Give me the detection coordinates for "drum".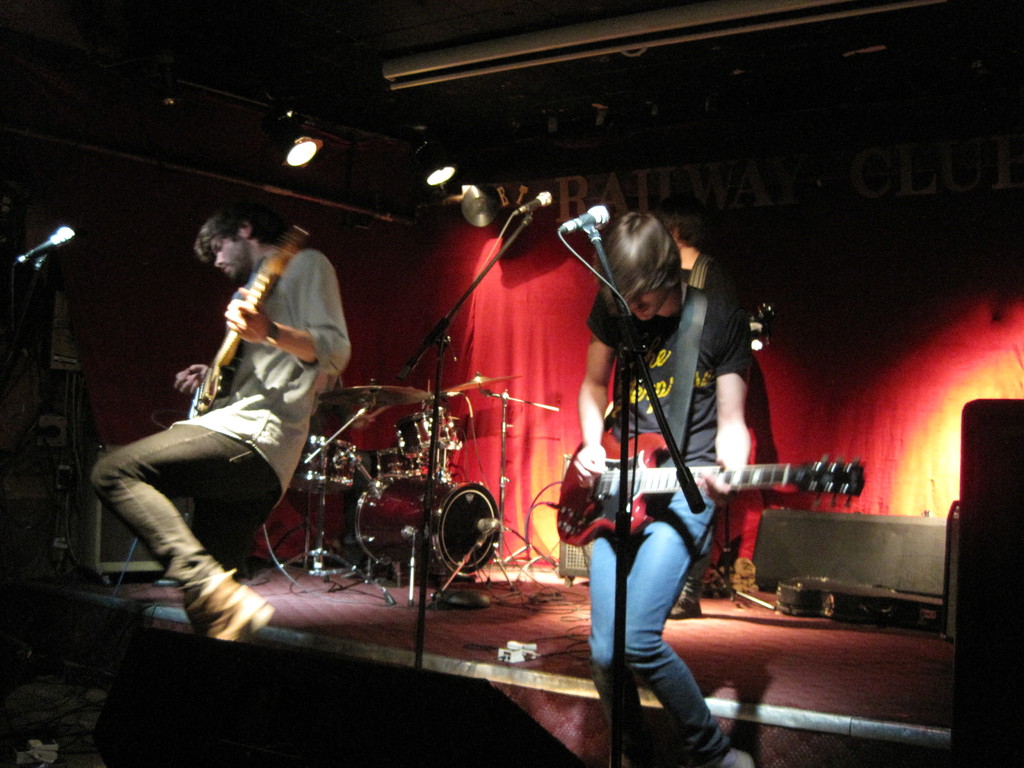
l=356, t=476, r=504, b=579.
